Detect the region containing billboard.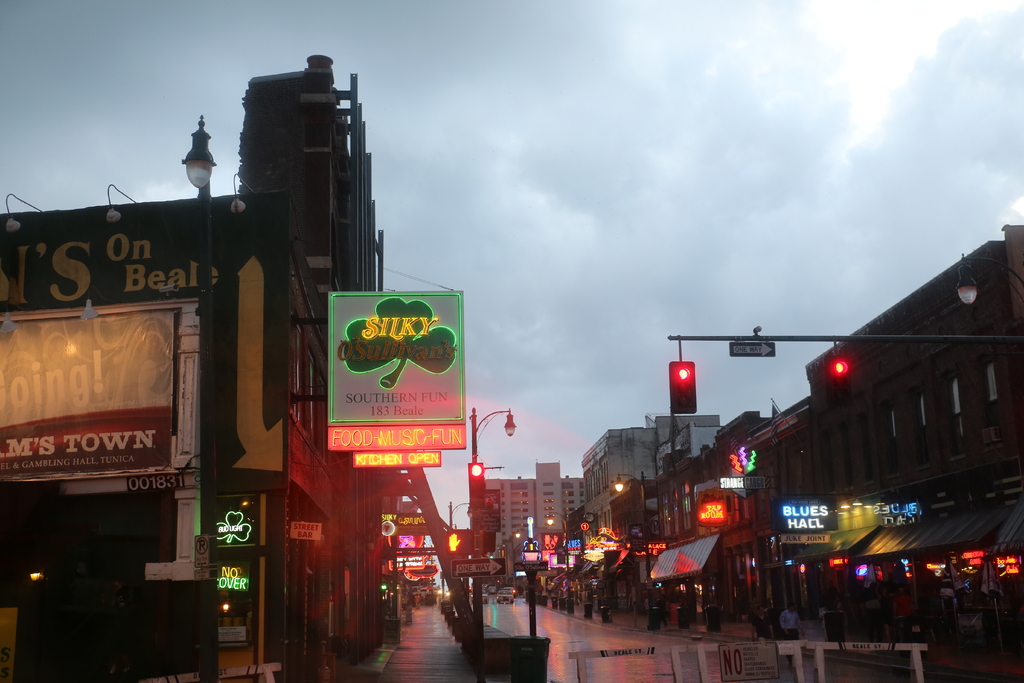
[left=330, top=290, right=467, bottom=477].
